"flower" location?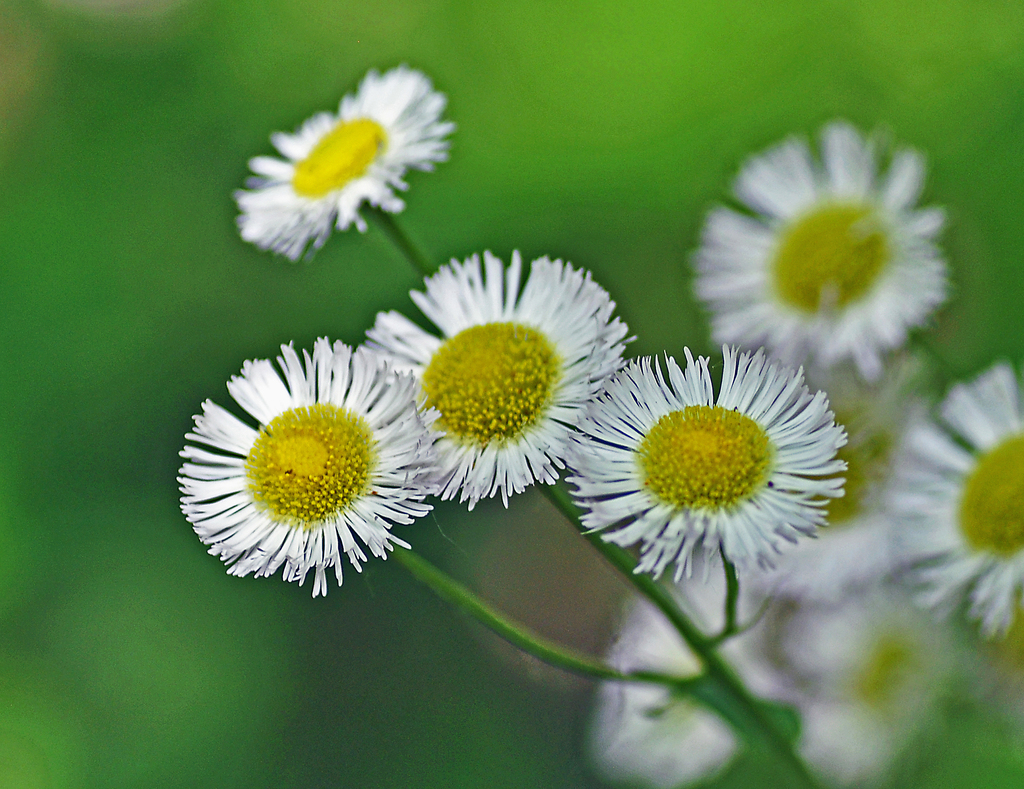
<region>172, 339, 440, 603</region>
